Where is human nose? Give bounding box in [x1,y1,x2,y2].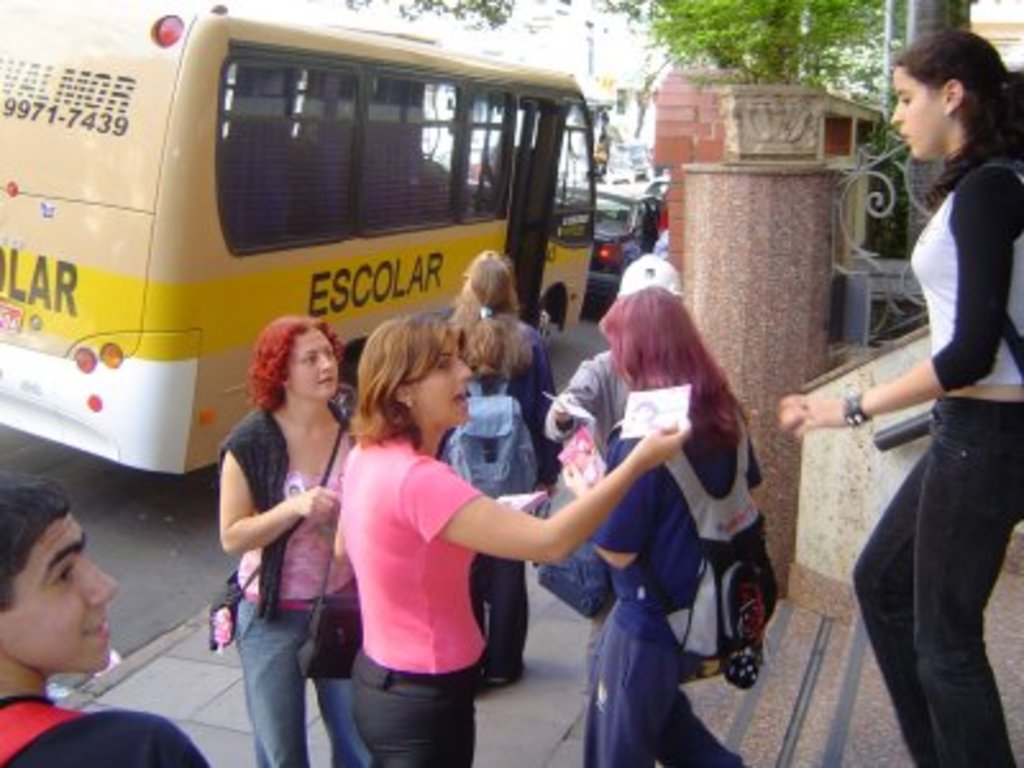
[82,561,115,604].
